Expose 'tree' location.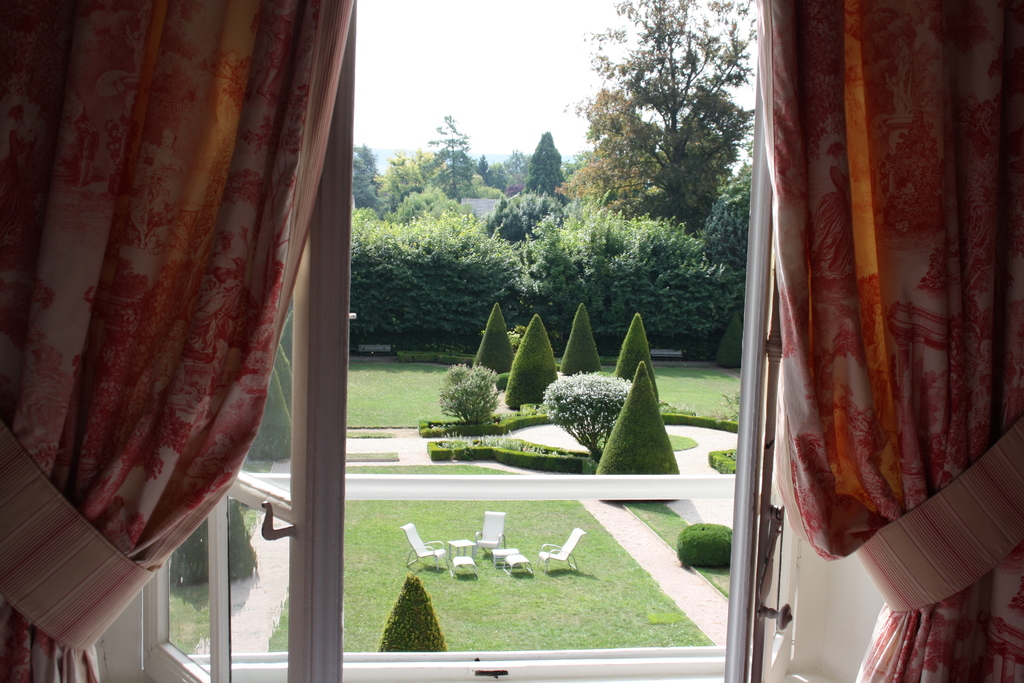
Exposed at 560, 302, 602, 377.
